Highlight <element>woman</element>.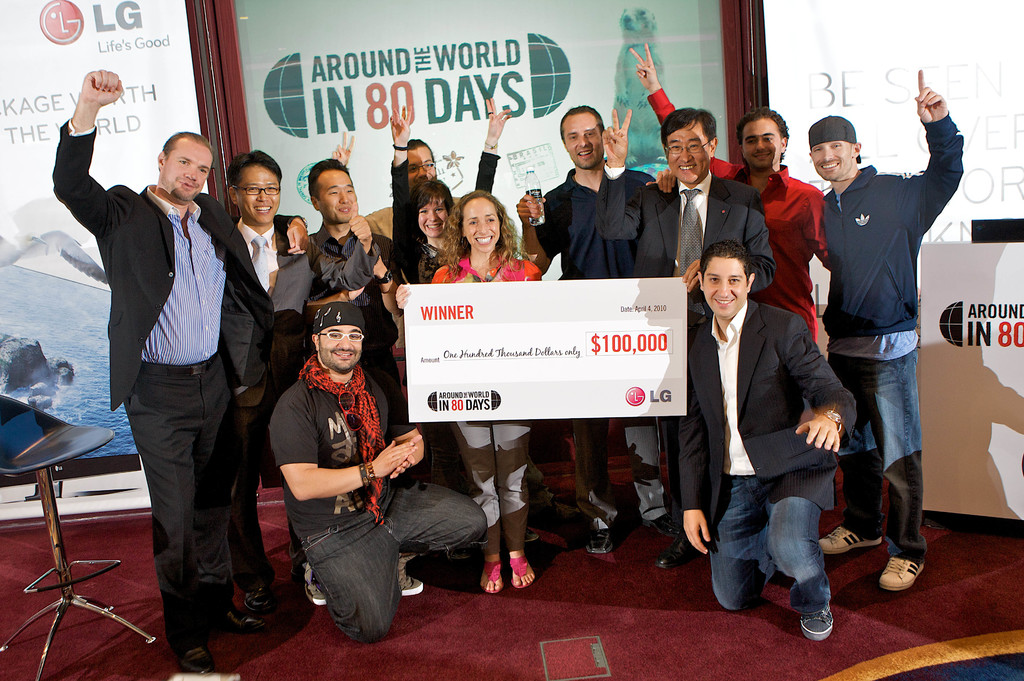
Highlighted region: Rect(388, 93, 516, 311).
